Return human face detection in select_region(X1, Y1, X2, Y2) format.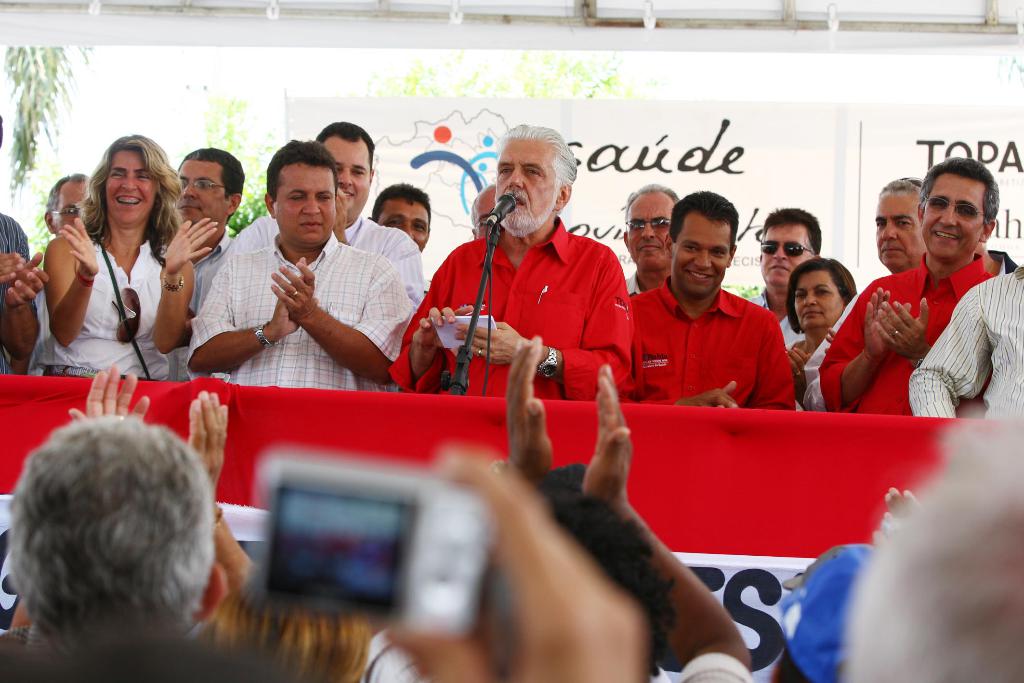
select_region(50, 181, 91, 226).
